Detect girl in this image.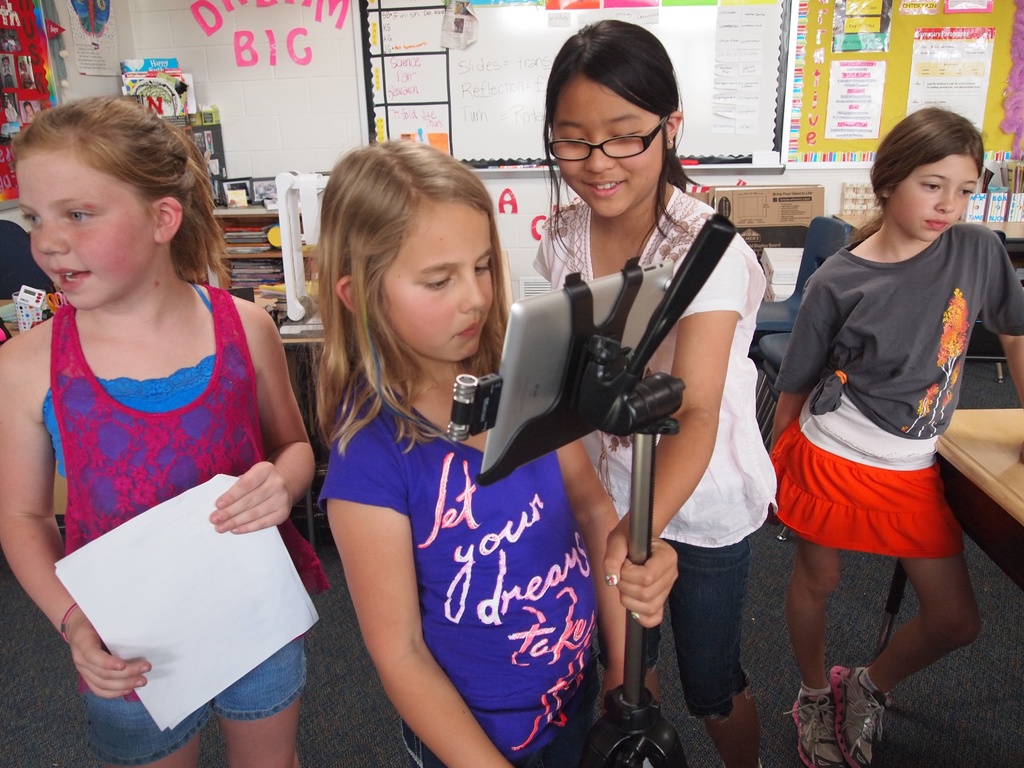
Detection: {"x1": 522, "y1": 13, "x2": 780, "y2": 767}.
